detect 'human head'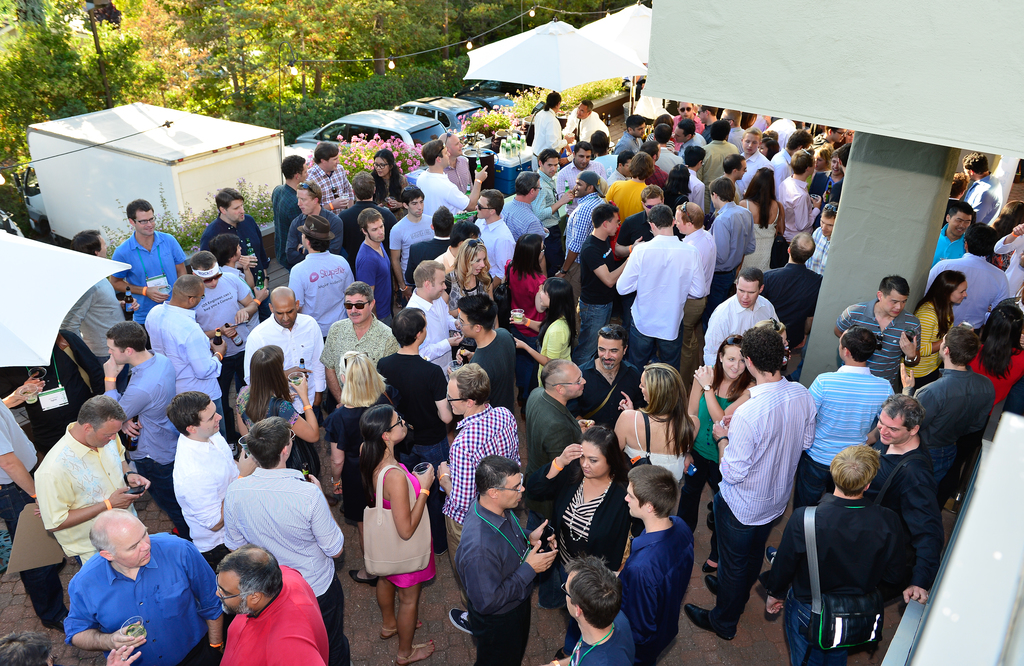
BBox(247, 416, 295, 466)
